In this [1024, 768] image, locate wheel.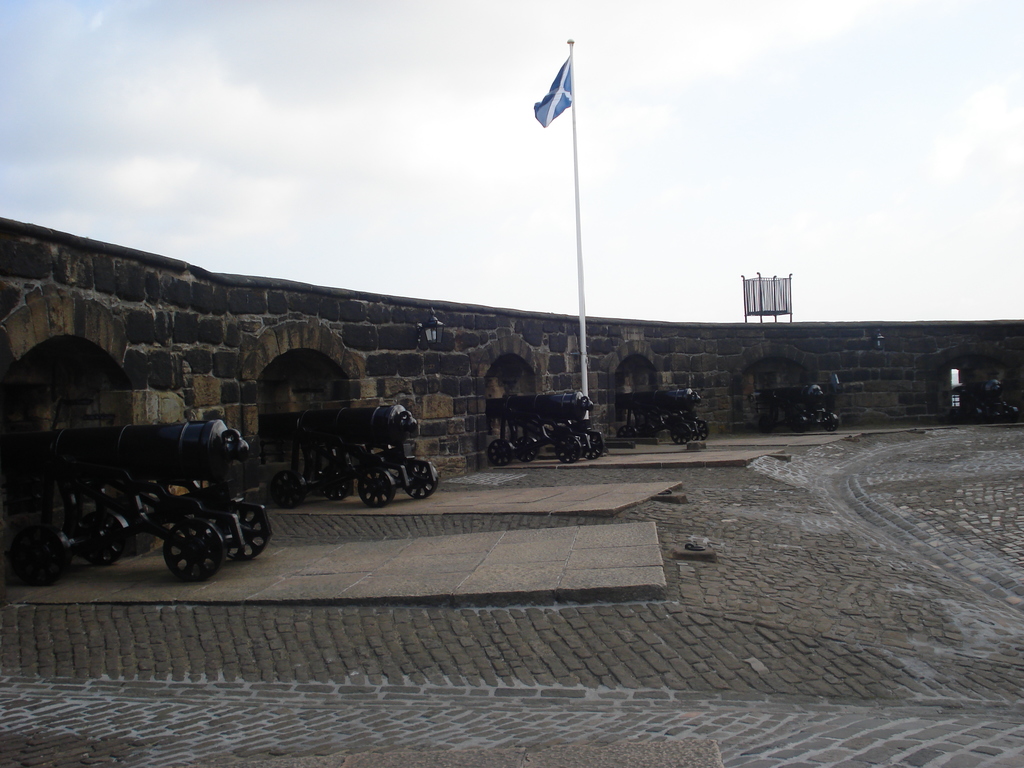
Bounding box: BBox(584, 434, 604, 455).
